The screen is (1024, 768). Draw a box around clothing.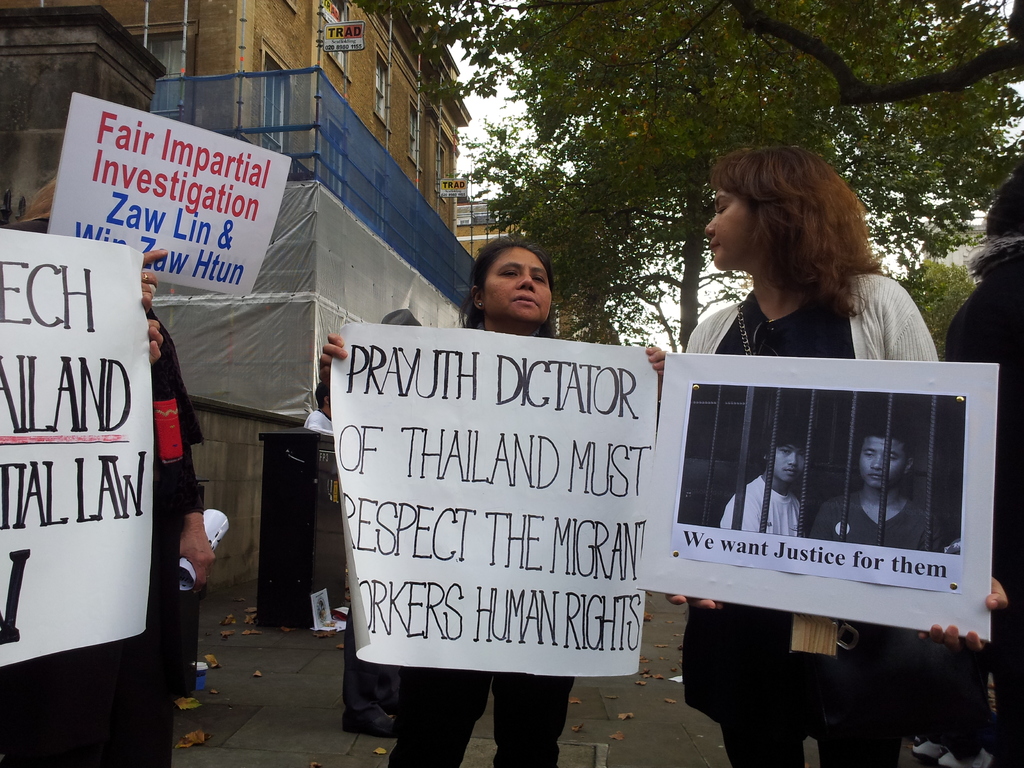
{"x1": 916, "y1": 654, "x2": 986, "y2": 765}.
